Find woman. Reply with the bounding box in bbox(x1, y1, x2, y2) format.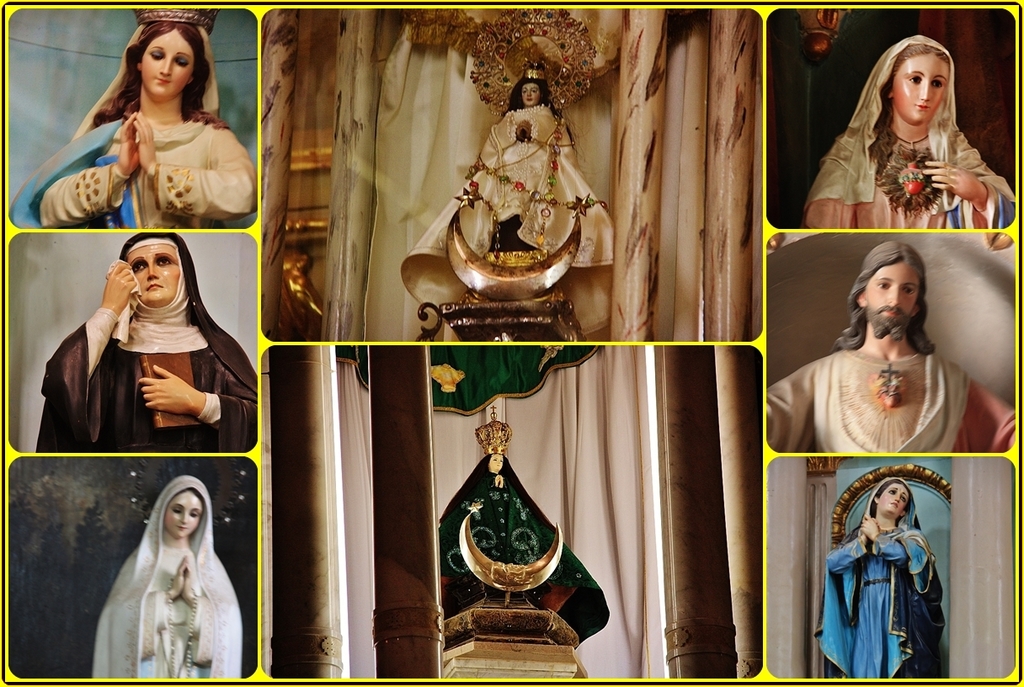
bbox(395, 41, 617, 342).
